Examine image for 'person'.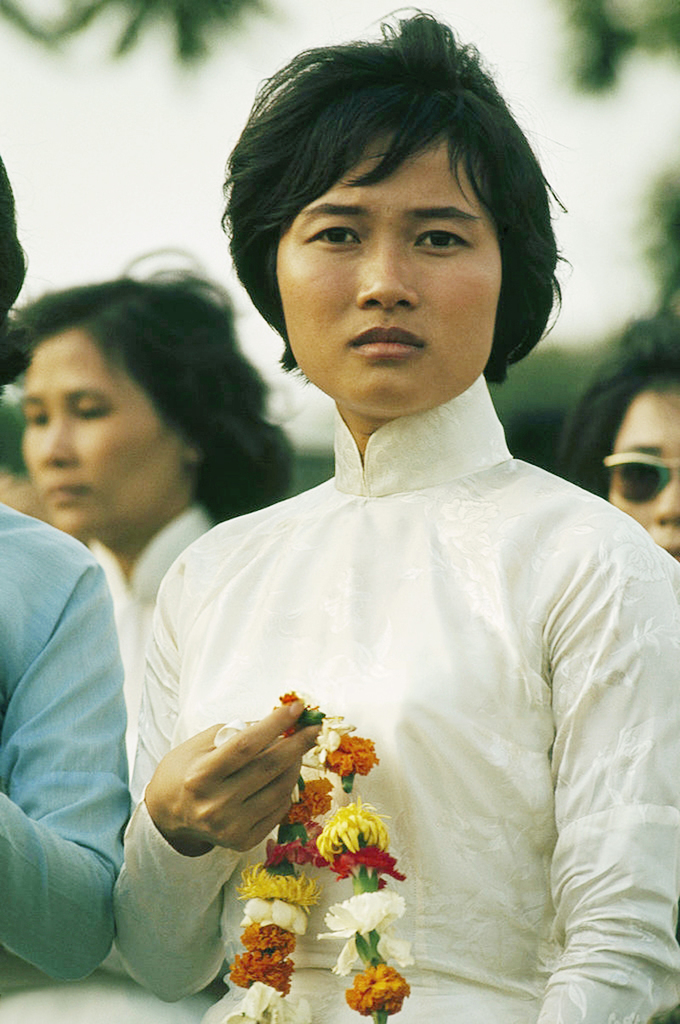
Examination result: <region>0, 147, 135, 997</region>.
